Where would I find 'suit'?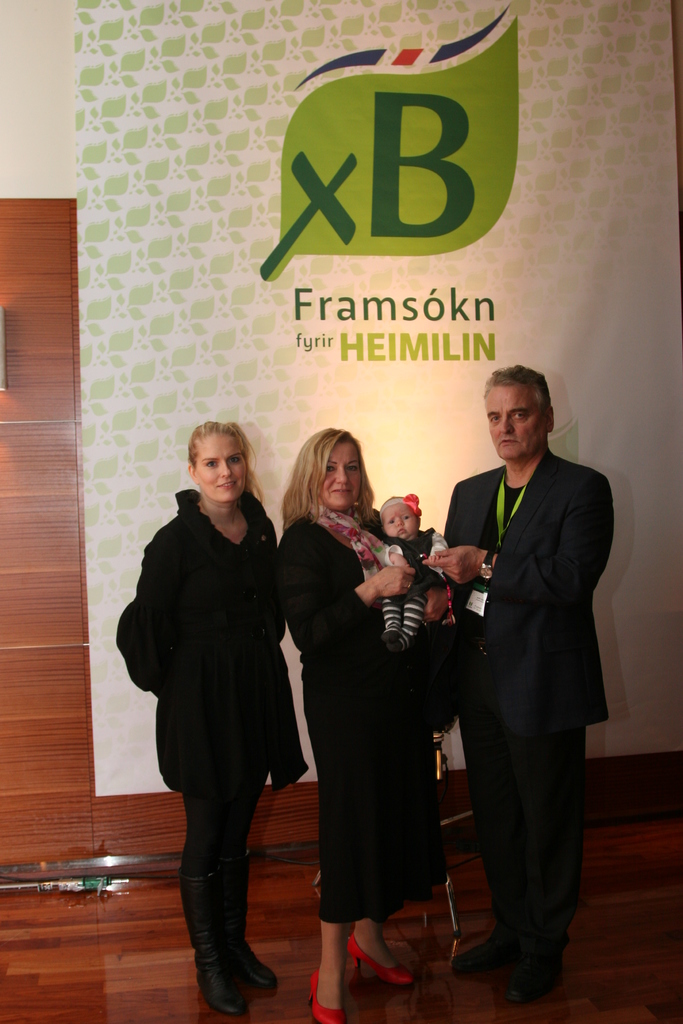
At BBox(436, 360, 616, 998).
